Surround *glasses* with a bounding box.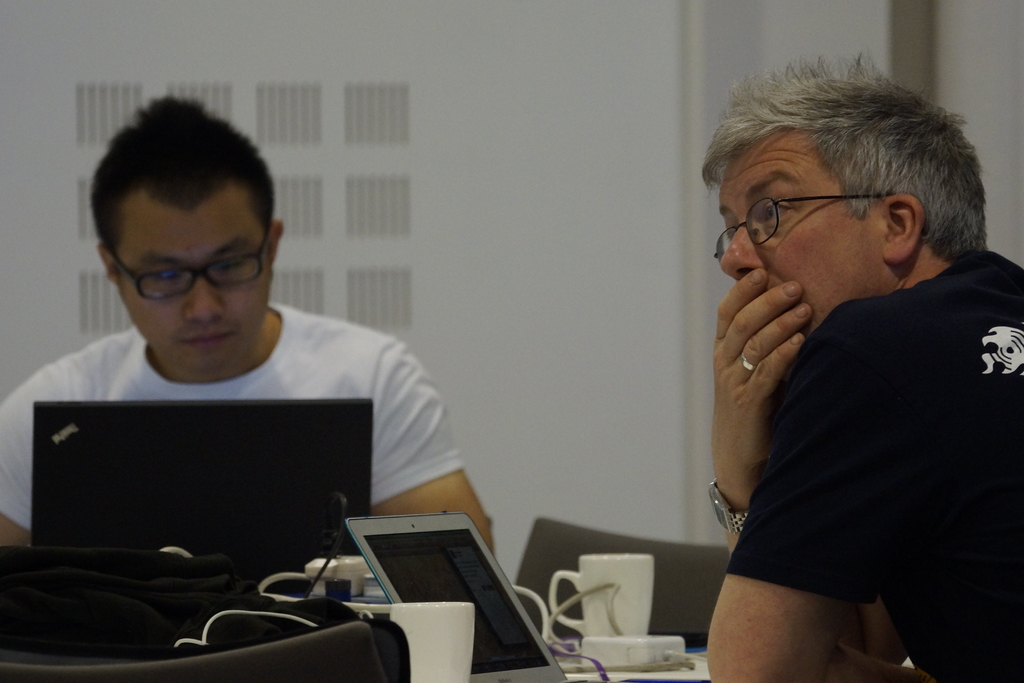
721, 193, 847, 243.
